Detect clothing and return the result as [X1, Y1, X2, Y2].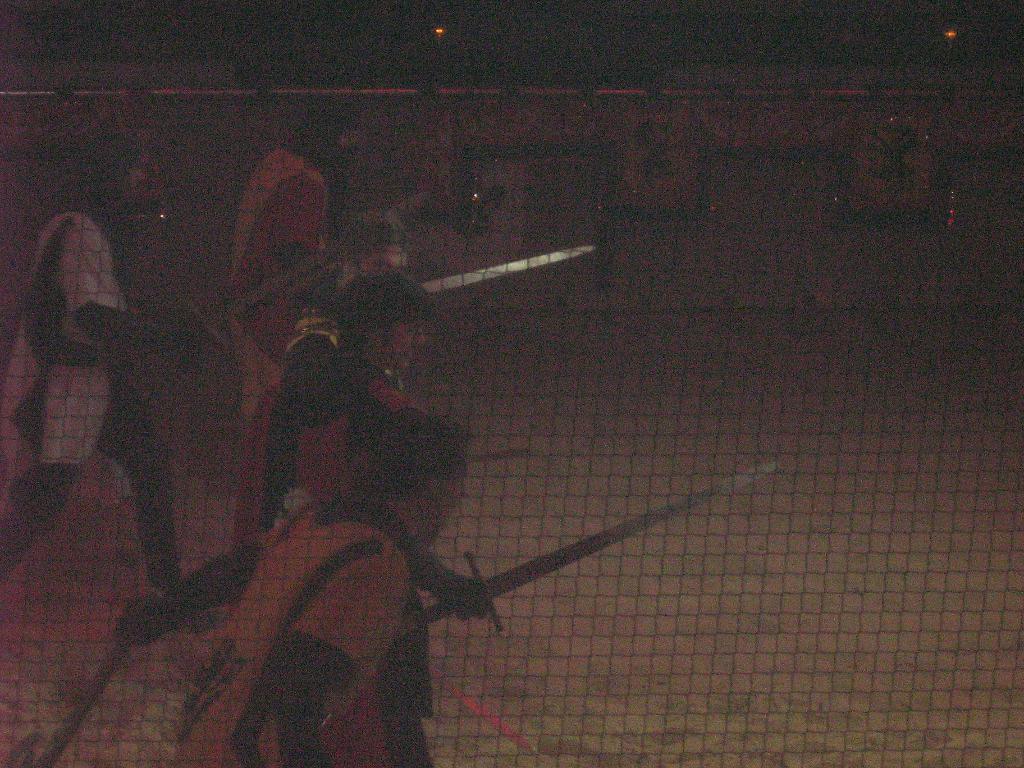
[236, 351, 399, 542].
